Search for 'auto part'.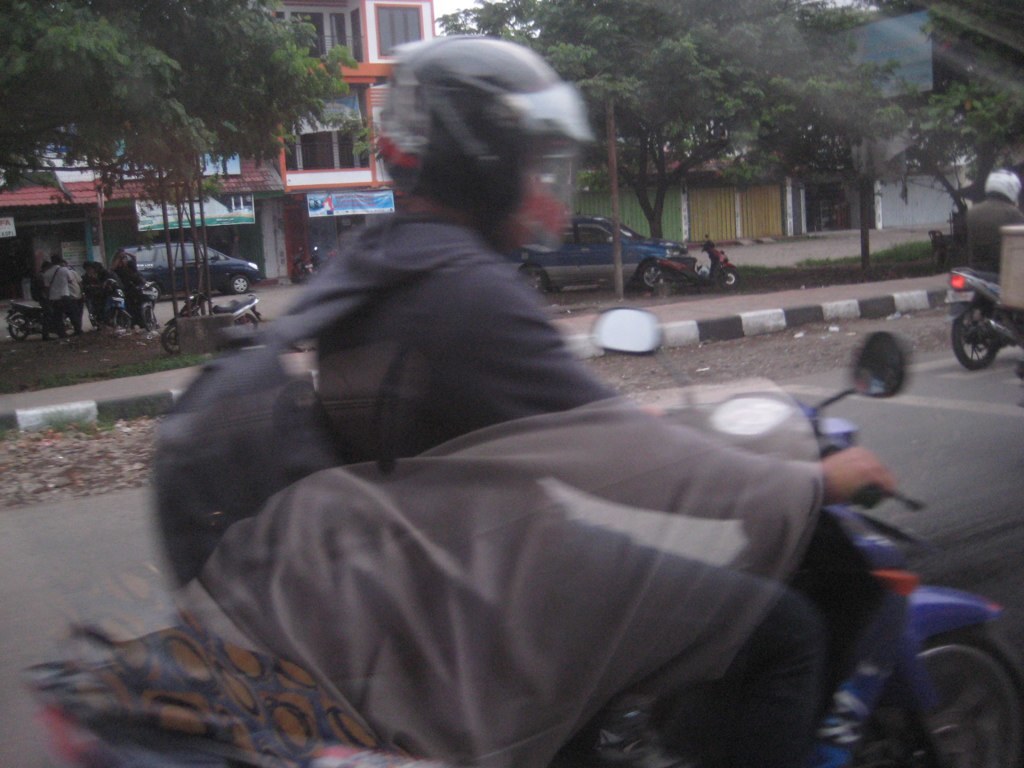
Found at left=942, top=271, right=1014, bottom=352.
